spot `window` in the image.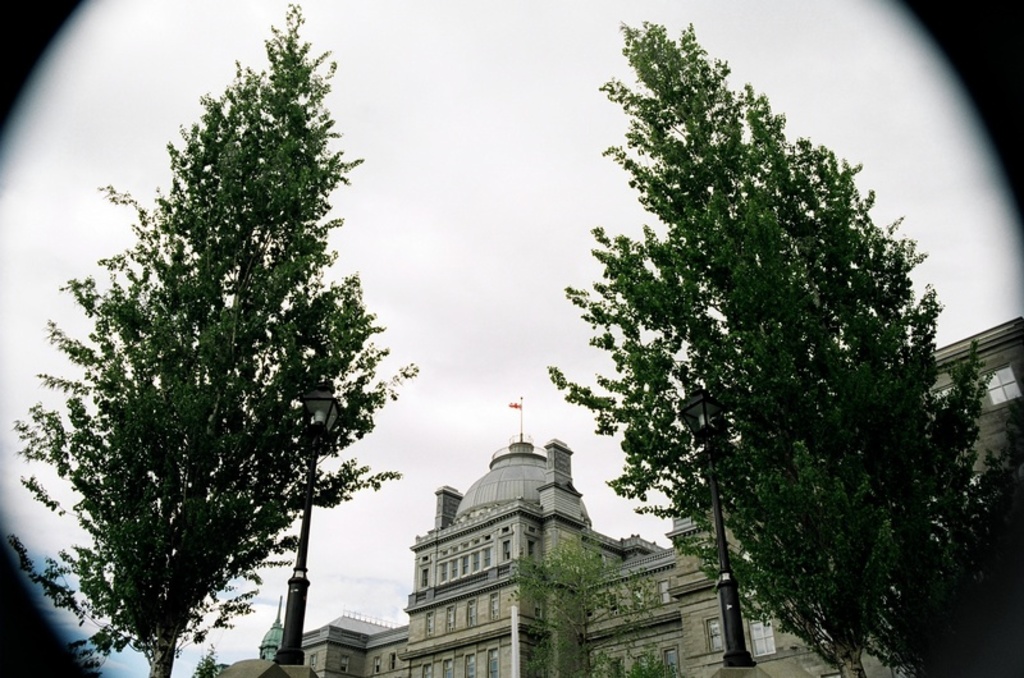
`window` found at x1=458, y1=654, x2=481, y2=677.
